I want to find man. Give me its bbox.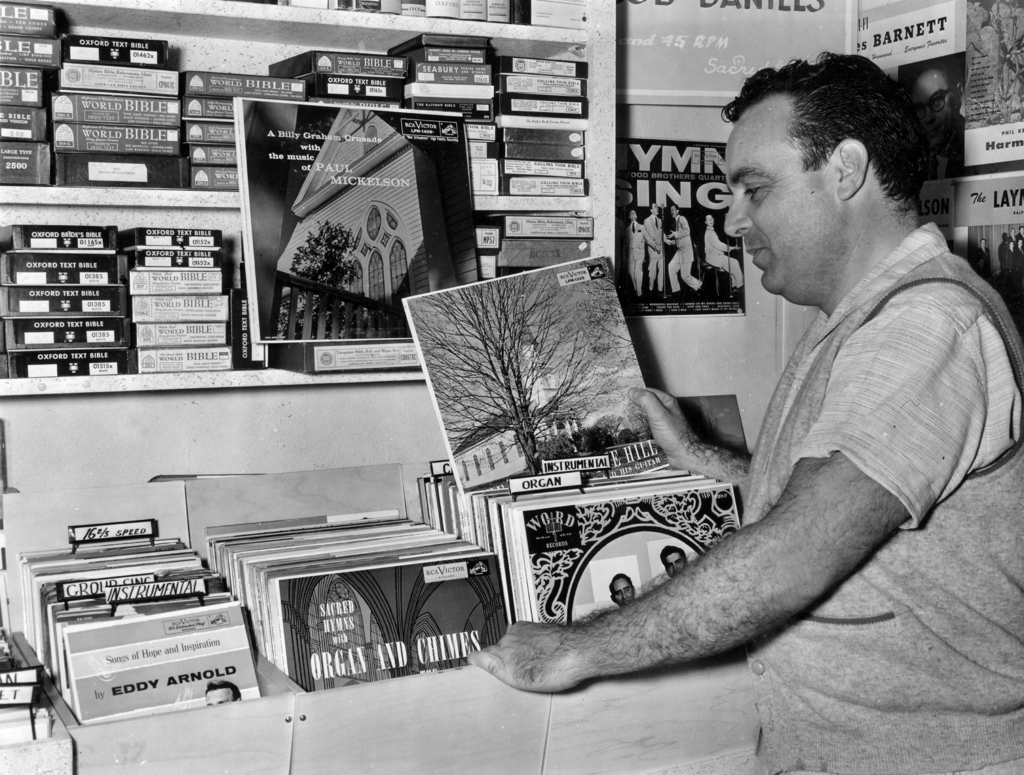
(205, 678, 243, 707).
